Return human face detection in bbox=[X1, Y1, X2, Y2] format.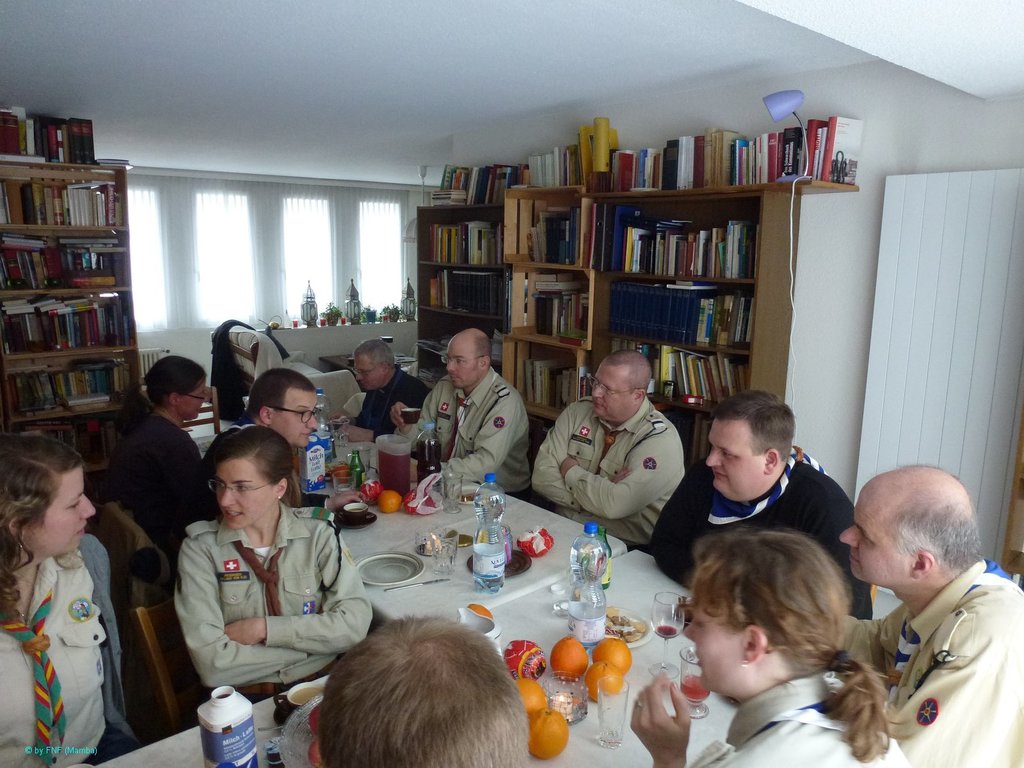
bbox=[276, 383, 320, 449].
